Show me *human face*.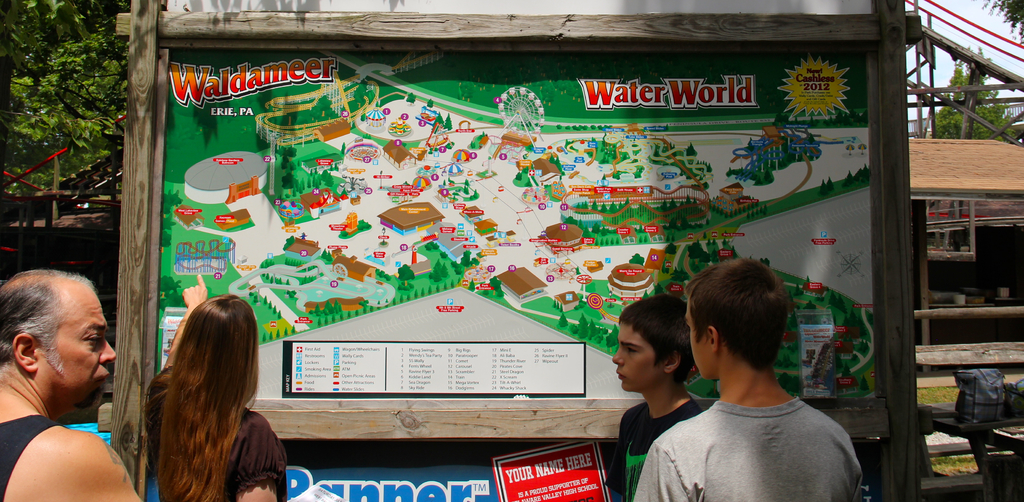
*human face* is here: crop(36, 292, 116, 408).
